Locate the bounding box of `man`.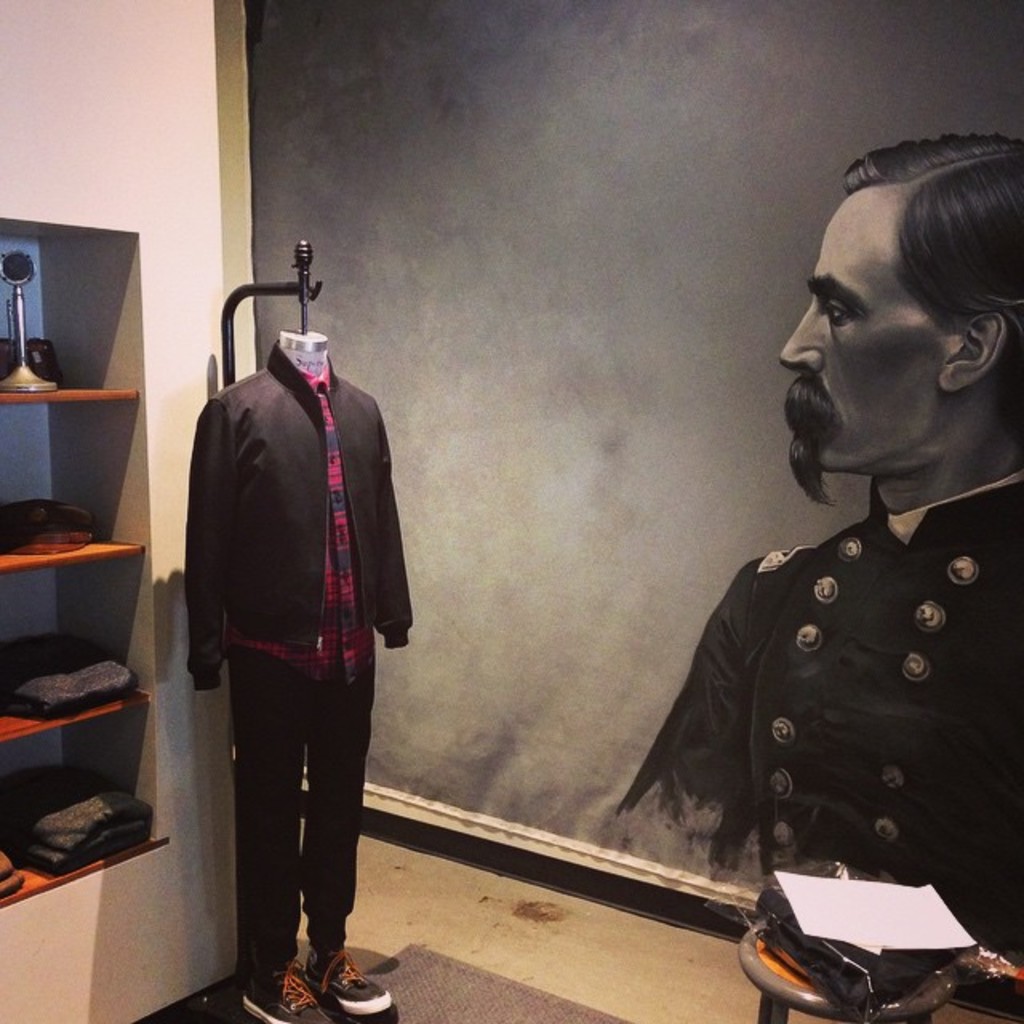
Bounding box: crop(651, 146, 1023, 954).
